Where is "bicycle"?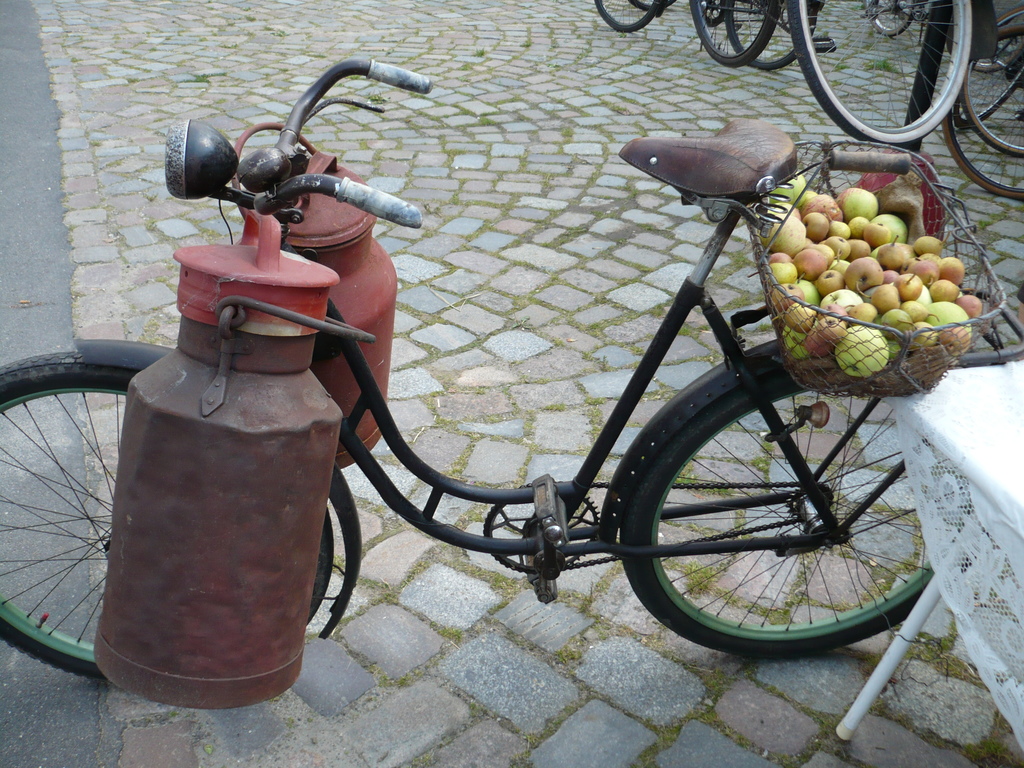
{"x1": 863, "y1": 0, "x2": 995, "y2": 40}.
